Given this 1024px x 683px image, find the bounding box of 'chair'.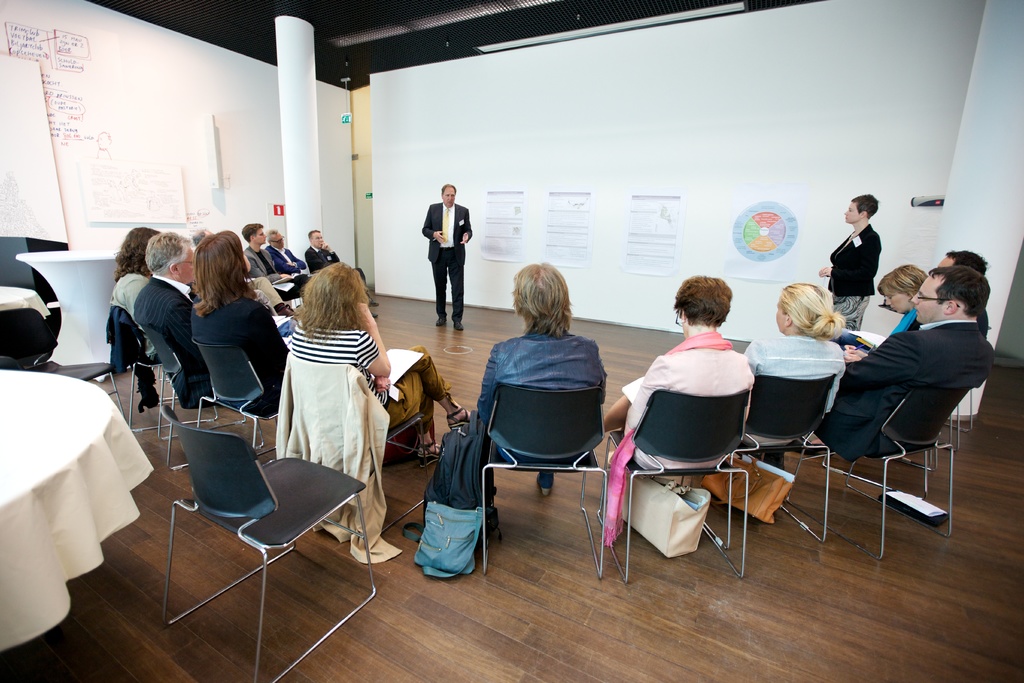
[left=824, top=384, right=975, bottom=559].
